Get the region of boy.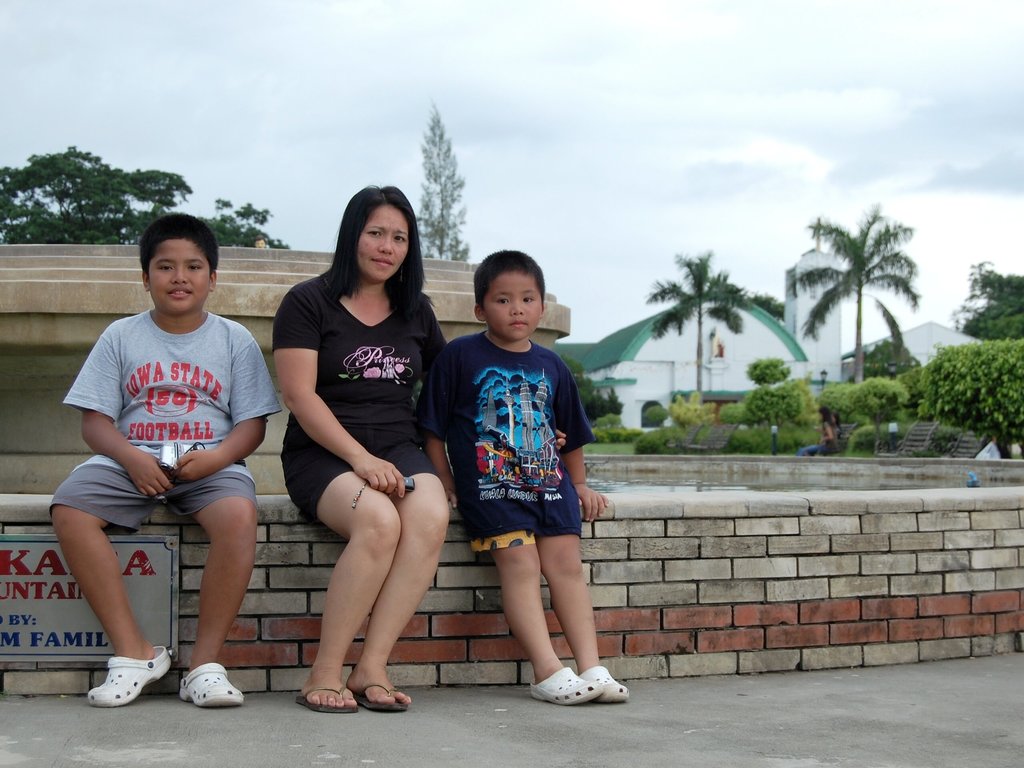
418,255,614,697.
